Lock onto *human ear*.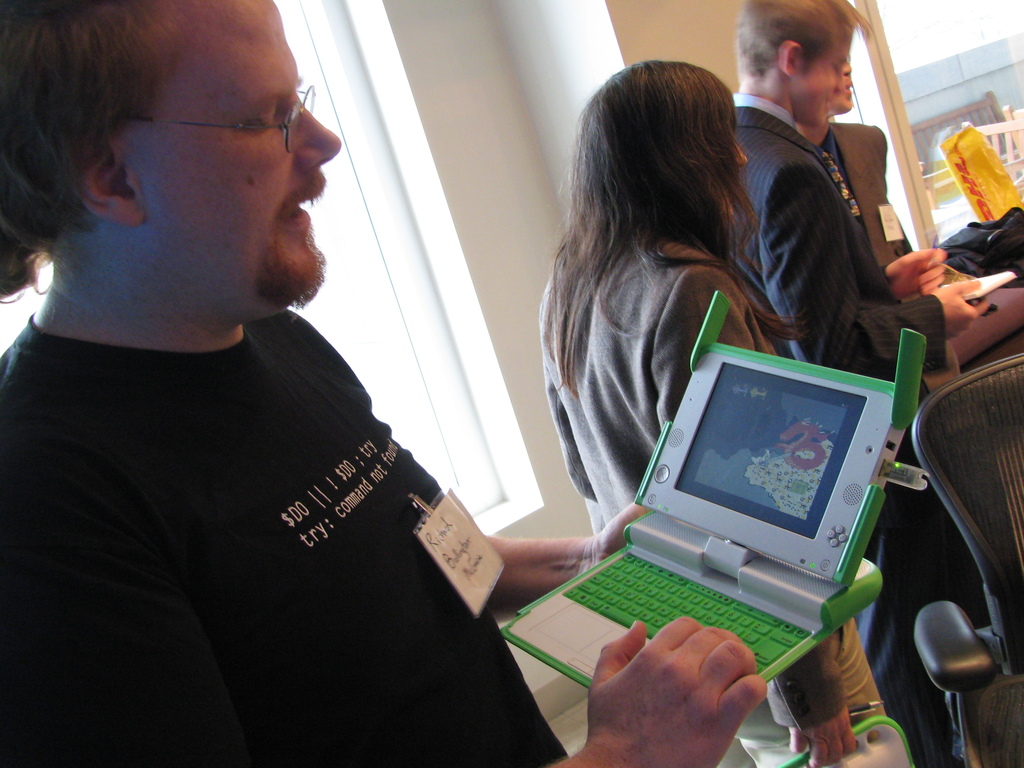
Locked: region(780, 40, 797, 77).
